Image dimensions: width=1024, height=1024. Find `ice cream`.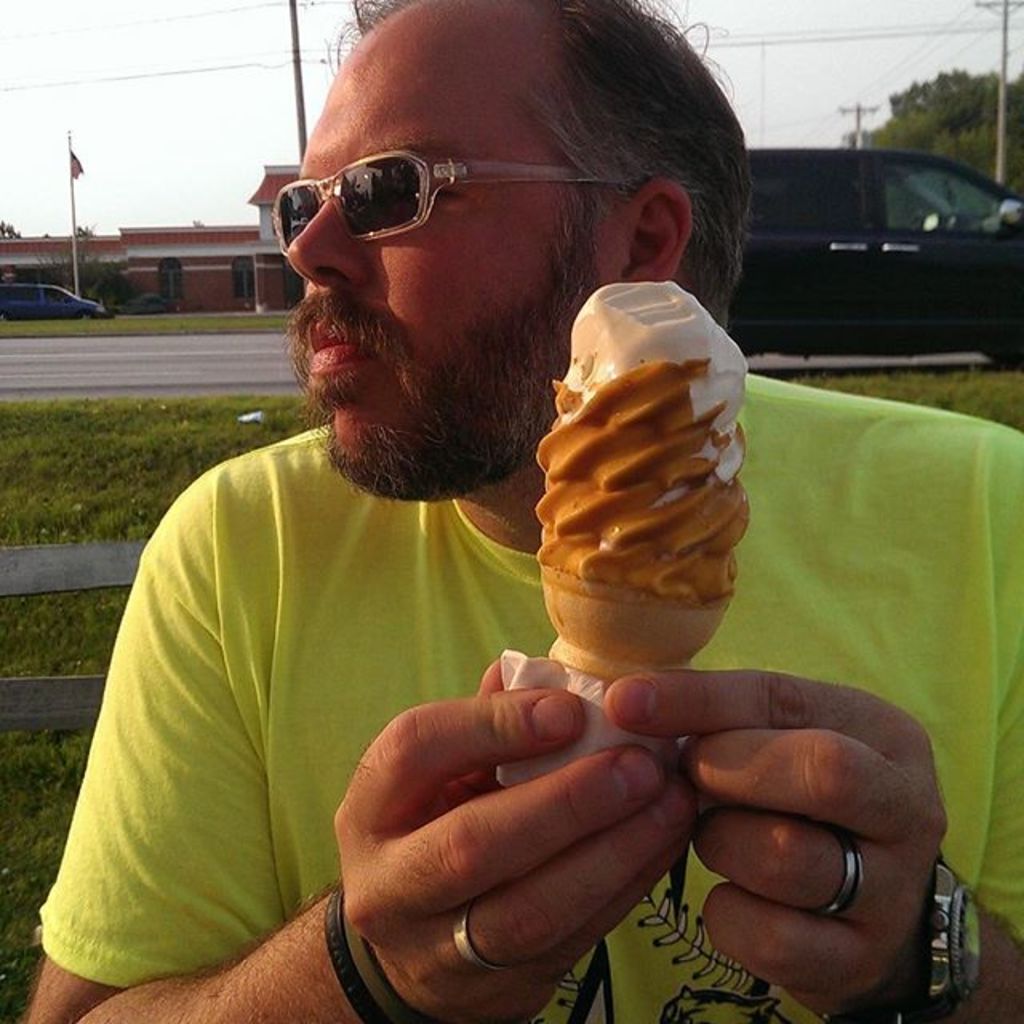
l=528, t=261, r=765, b=696.
